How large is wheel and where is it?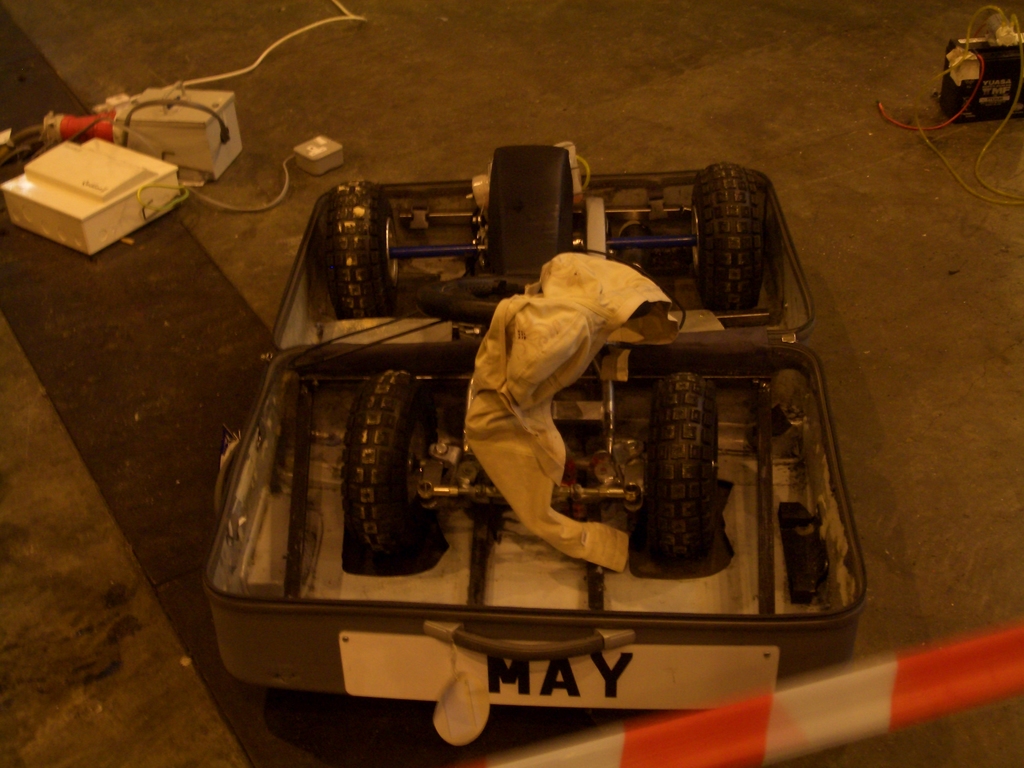
Bounding box: 689 165 768 314.
